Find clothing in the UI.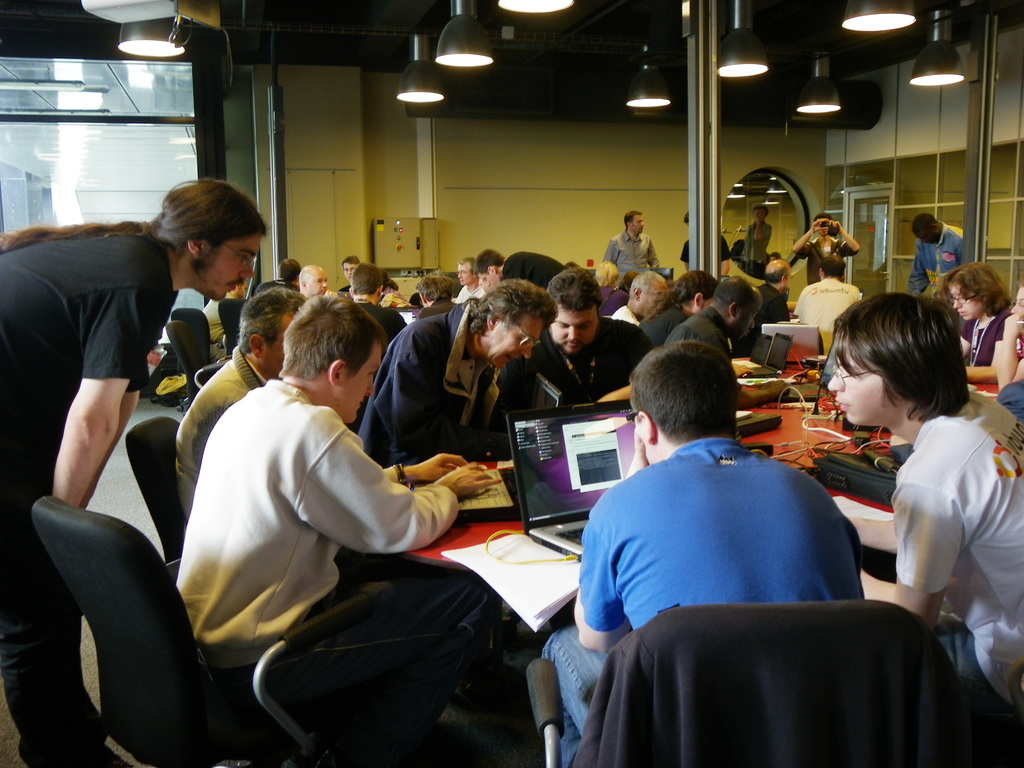
UI element at crop(794, 268, 861, 362).
